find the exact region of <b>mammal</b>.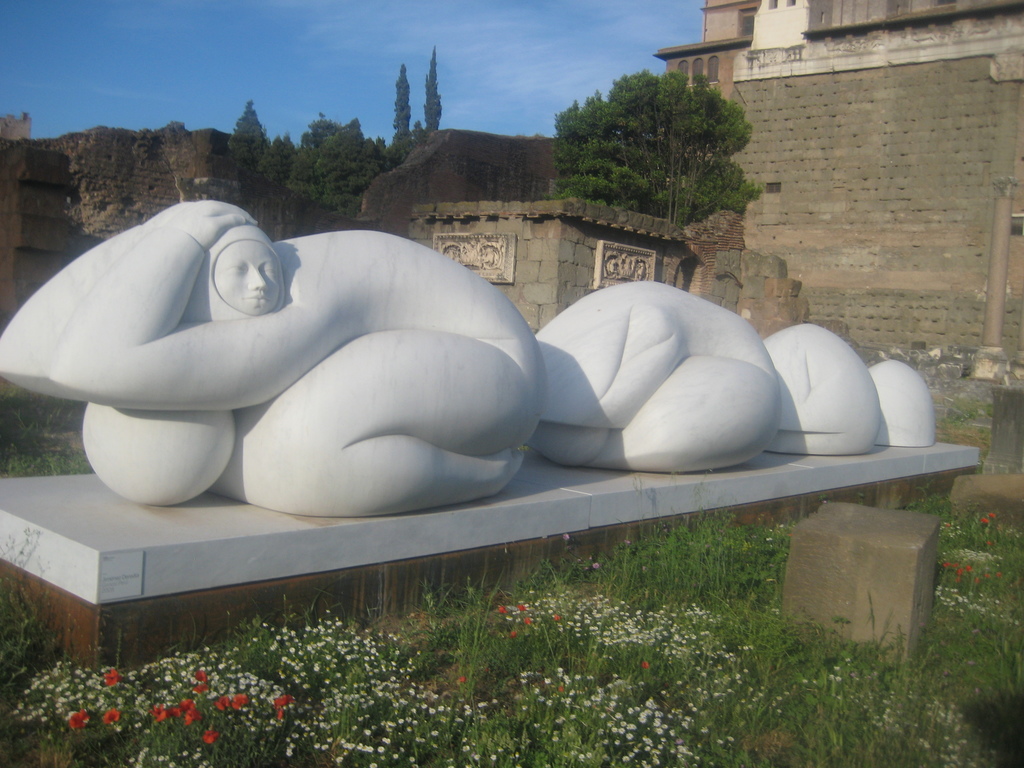
Exact region: [left=0, top=196, right=549, bottom=522].
